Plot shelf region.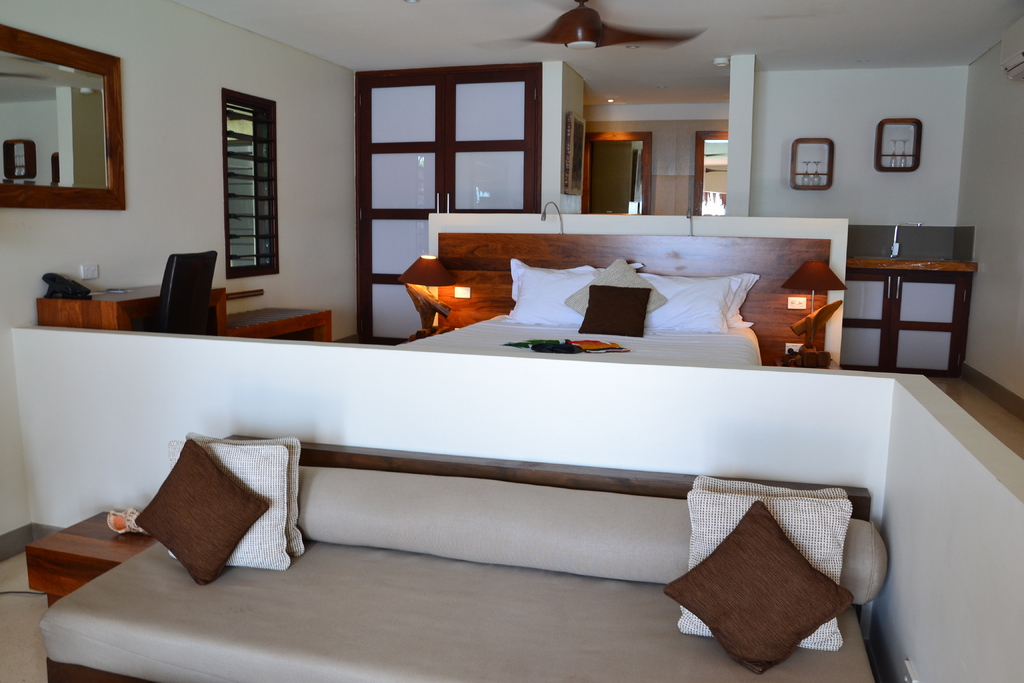
Plotted at (273,326,321,342).
